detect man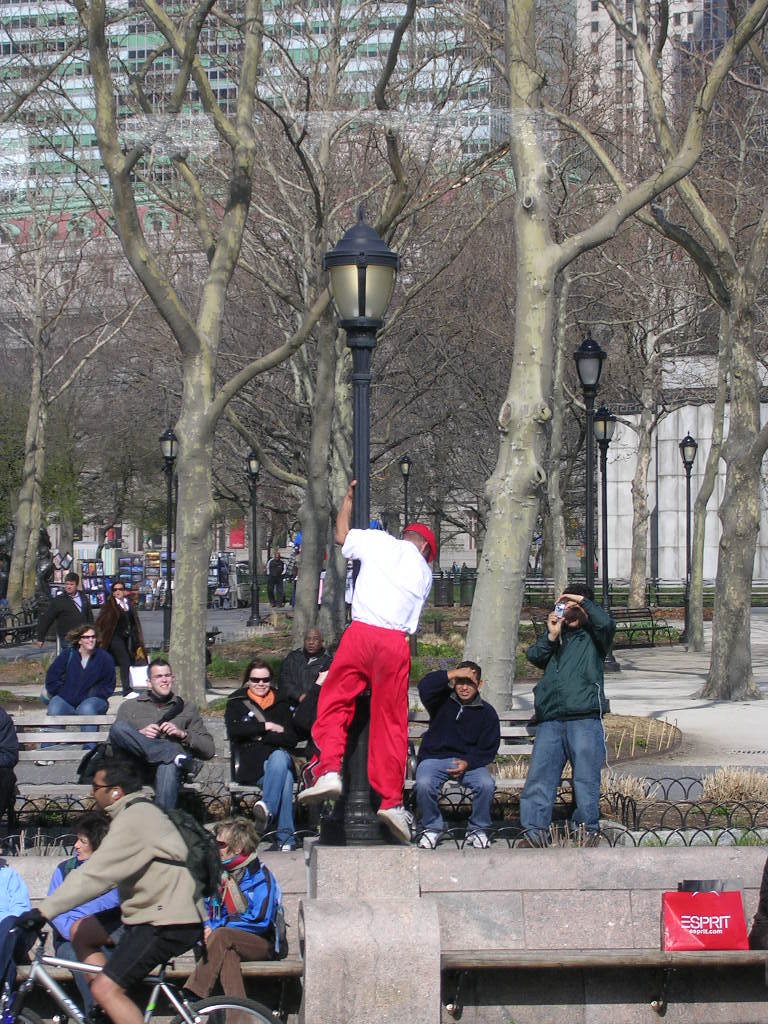
36,575,100,648
